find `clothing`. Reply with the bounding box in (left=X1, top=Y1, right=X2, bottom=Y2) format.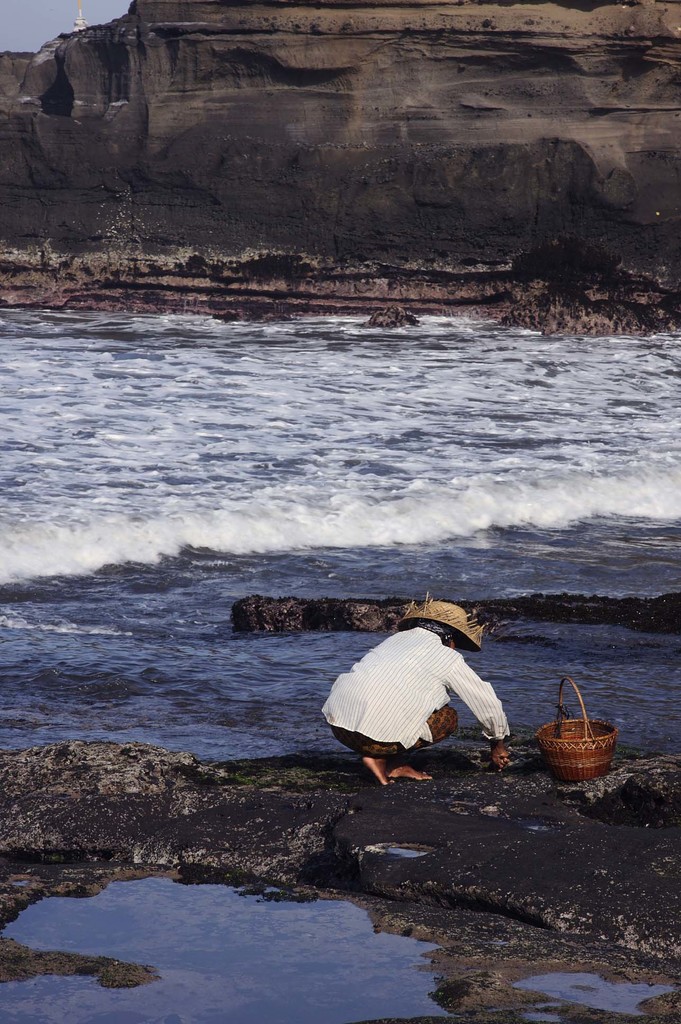
(left=319, top=627, right=515, bottom=753).
